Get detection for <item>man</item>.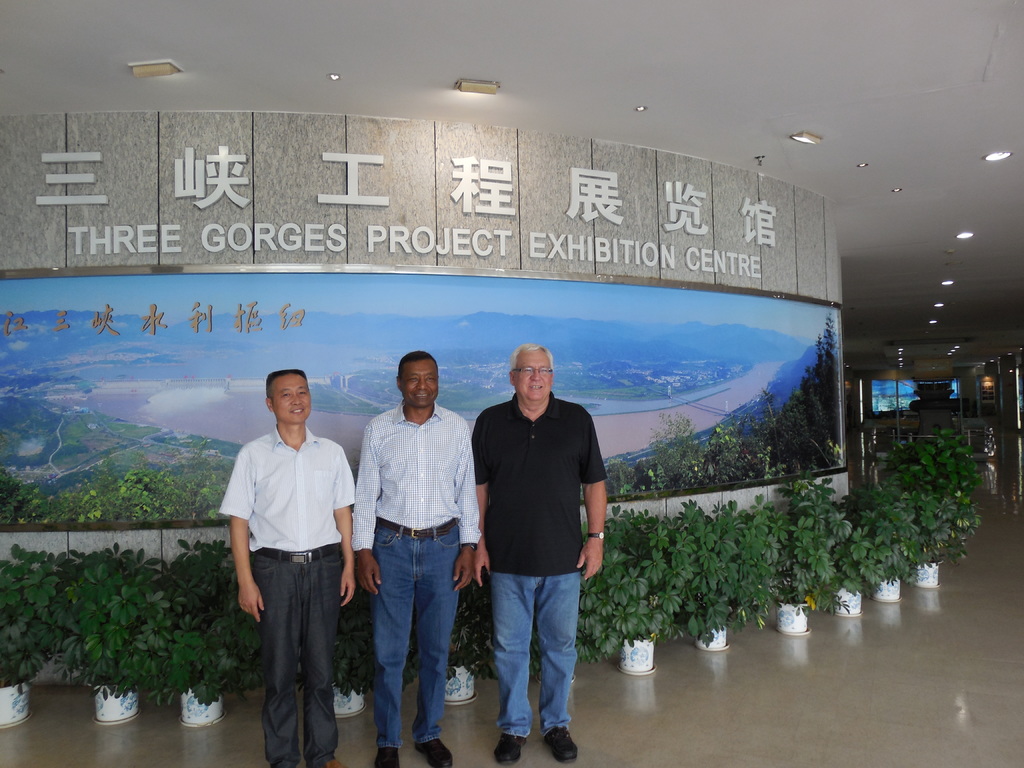
Detection: bbox(221, 372, 361, 759).
